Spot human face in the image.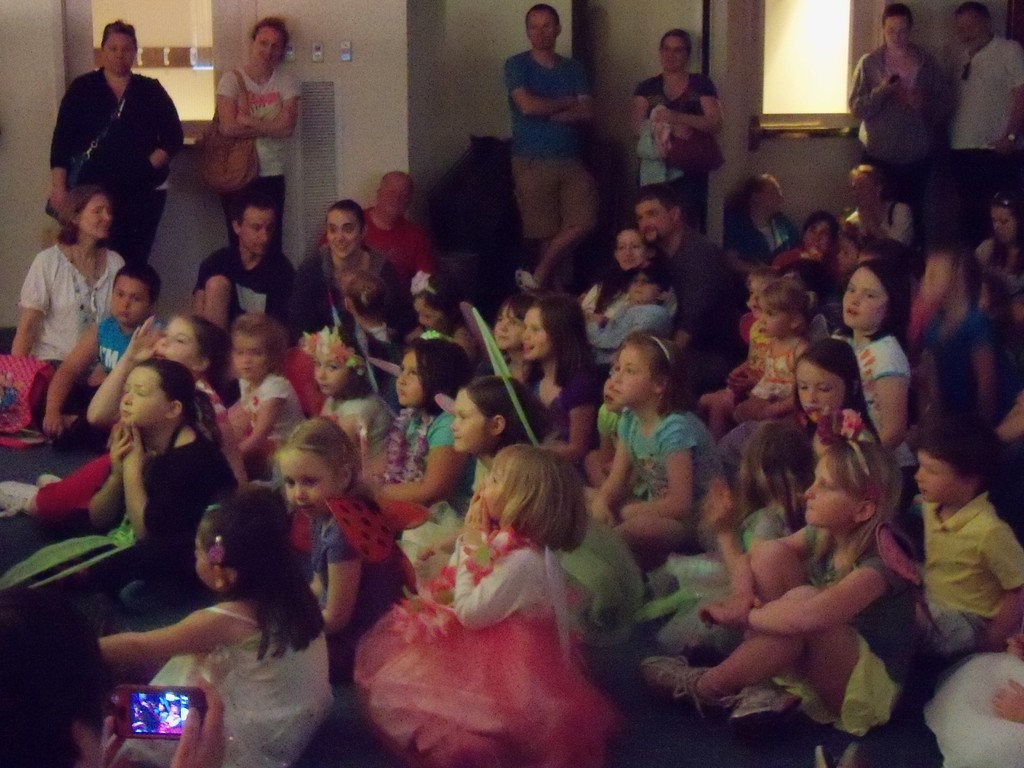
human face found at [x1=194, y1=537, x2=212, y2=590].
